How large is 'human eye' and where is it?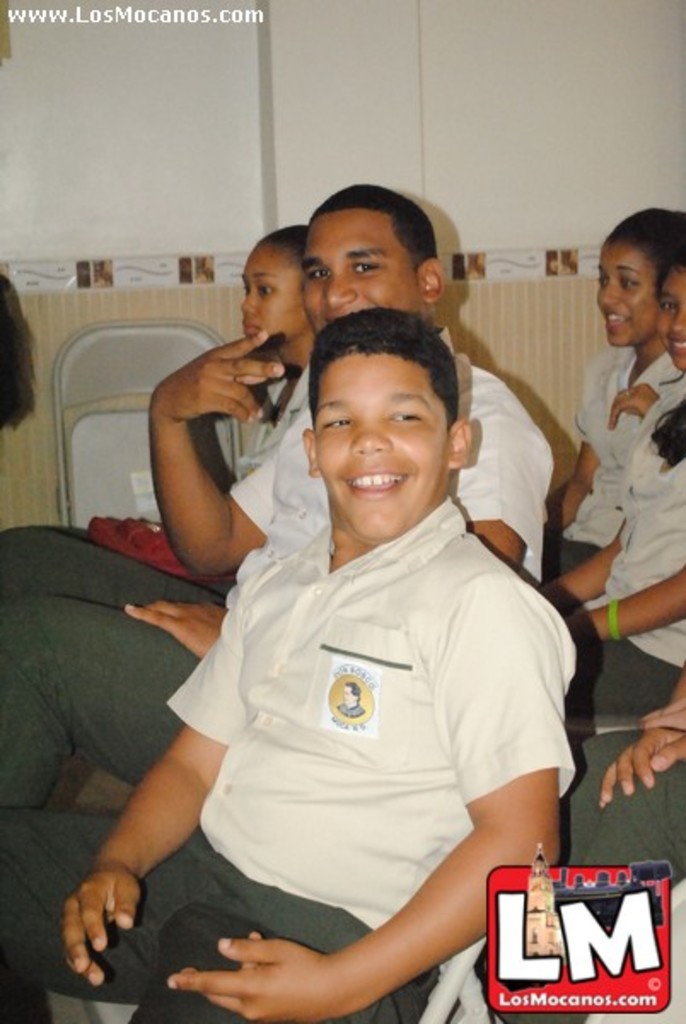
Bounding box: x1=258, y1=280, x2=276, y2=299.
